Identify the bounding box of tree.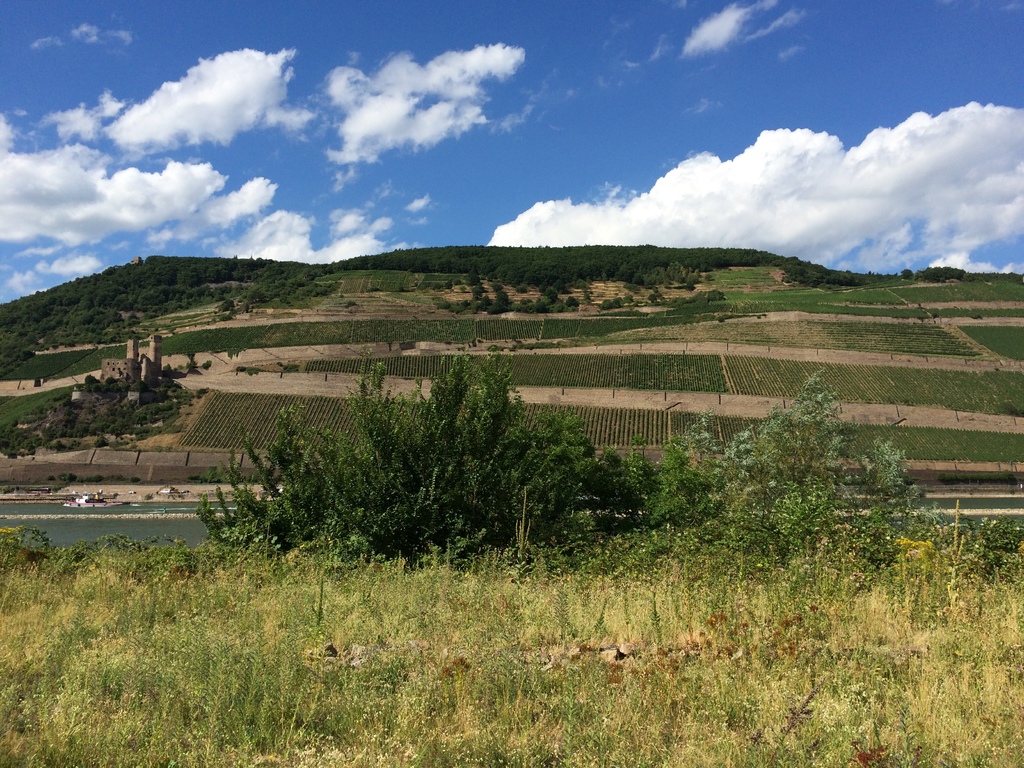
(x1=332, y1=348, x2=577, y2=549).
